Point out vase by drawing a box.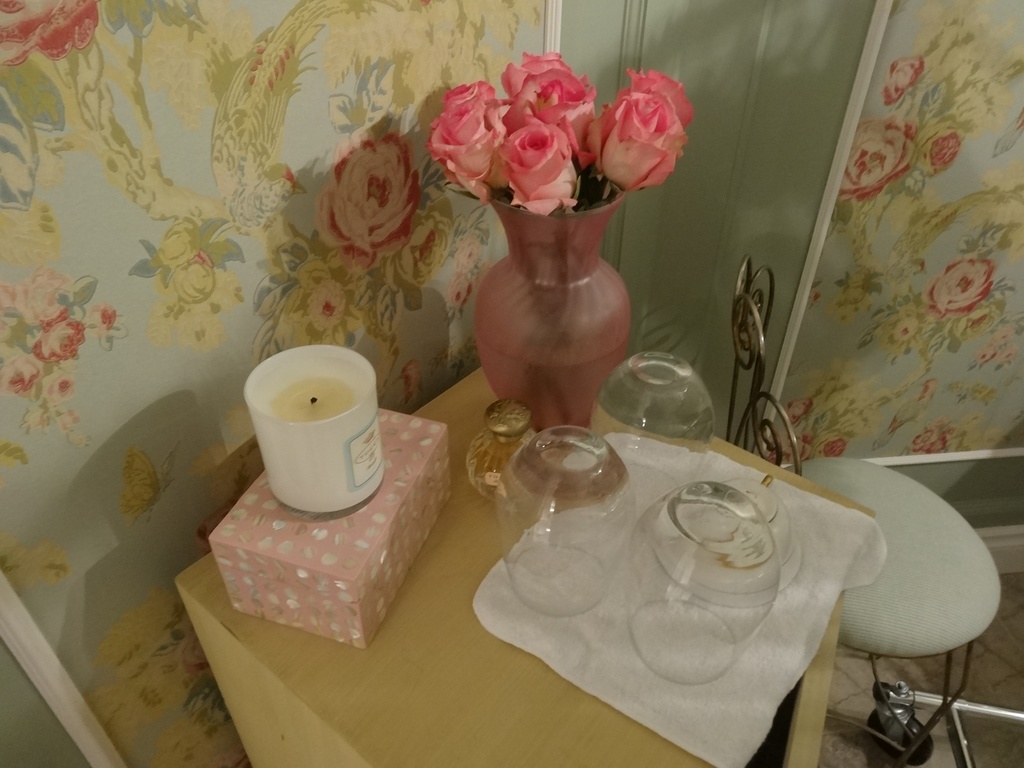
472, 183, 636, 440.
